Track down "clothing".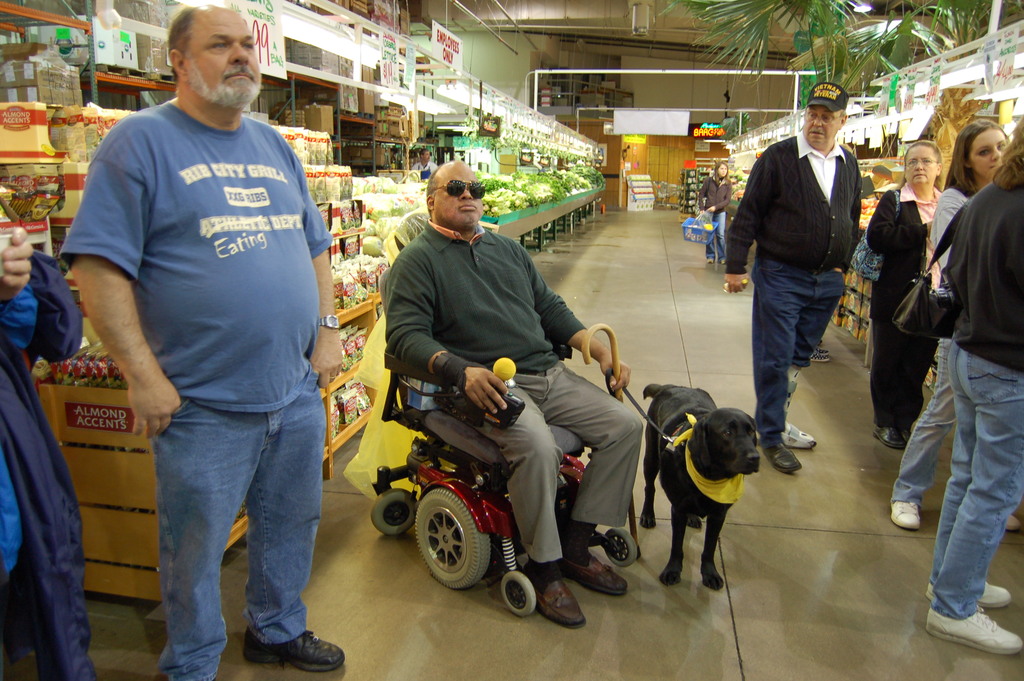
Tracked to 381/238/647/560.
